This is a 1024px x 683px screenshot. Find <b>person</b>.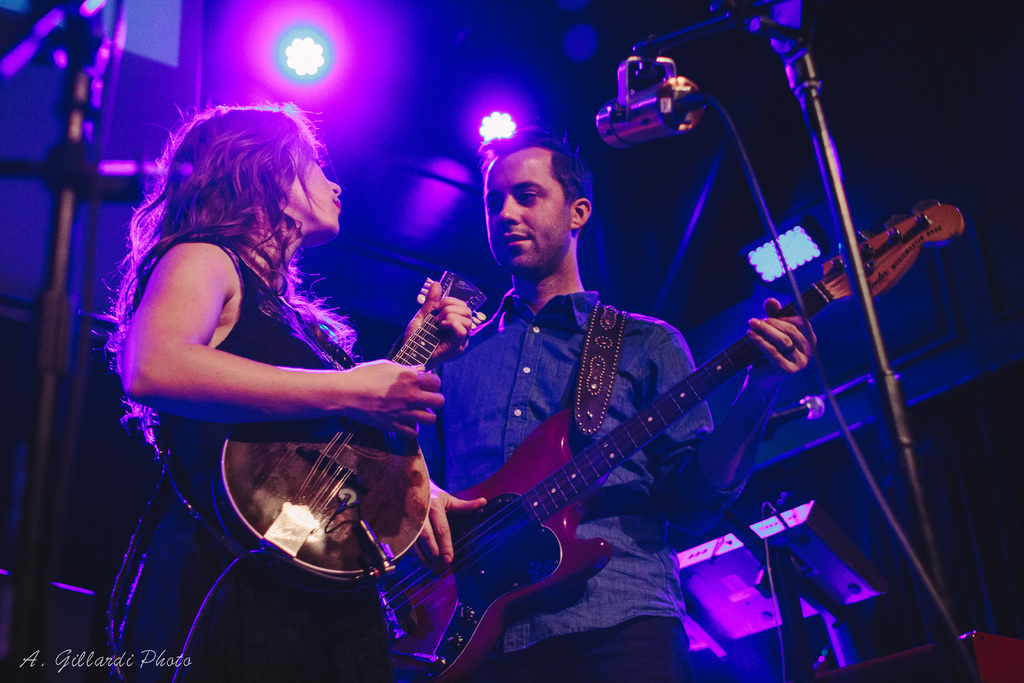
Bounding box: bbox=(395, 126, 822, 682).
